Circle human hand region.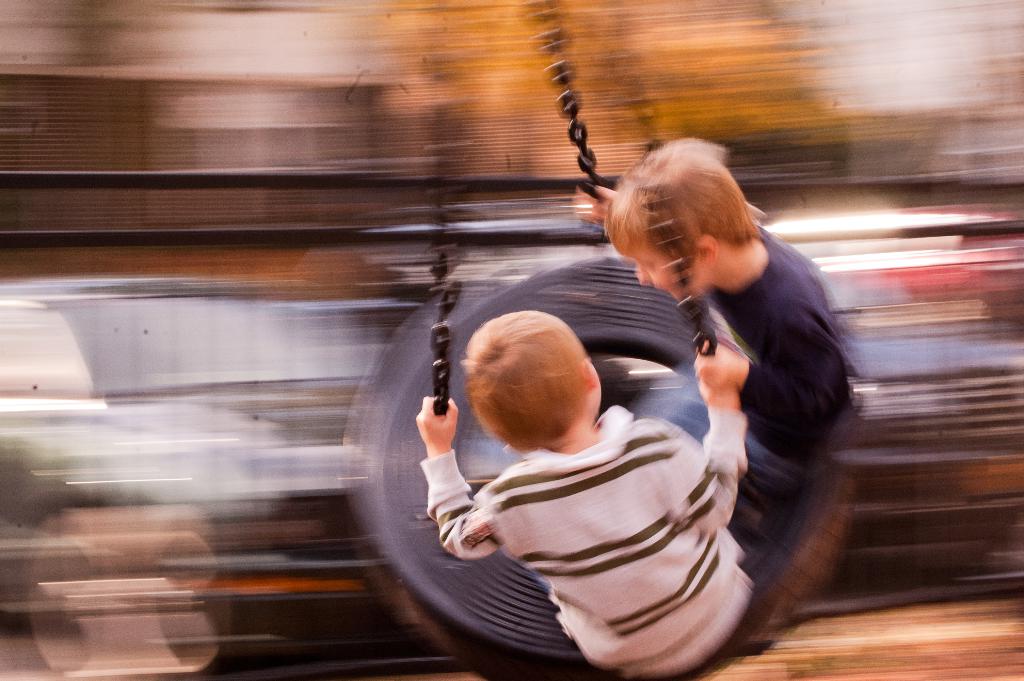
Region: 692 340 750 400.
